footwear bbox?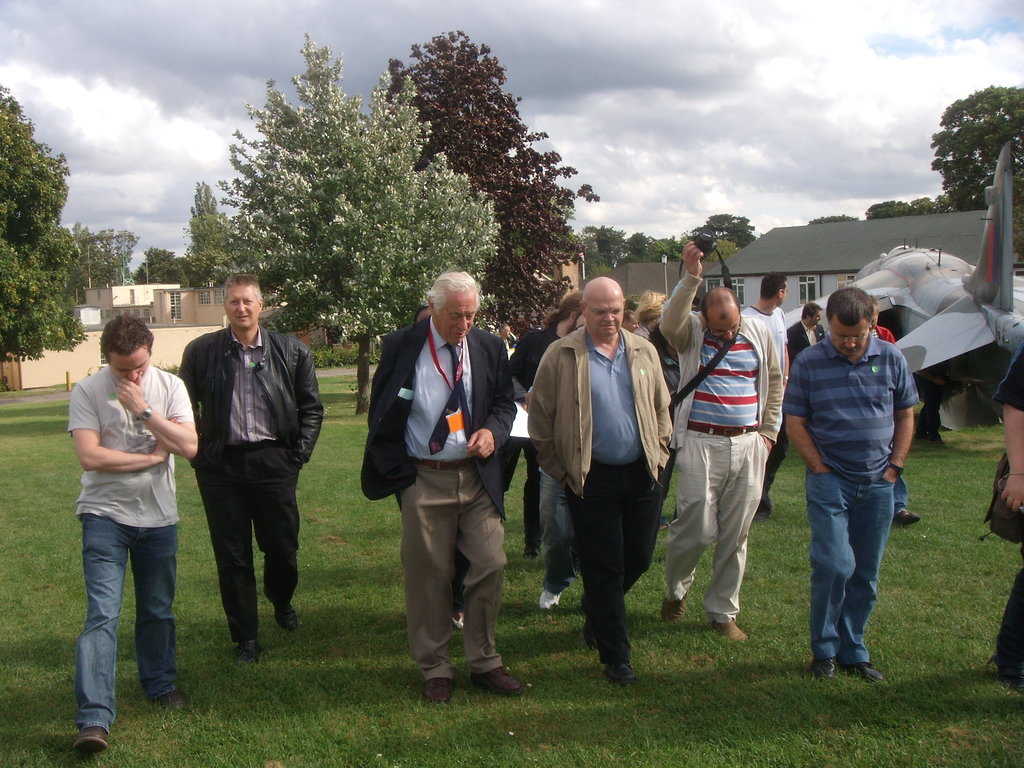
600,662,639,689
